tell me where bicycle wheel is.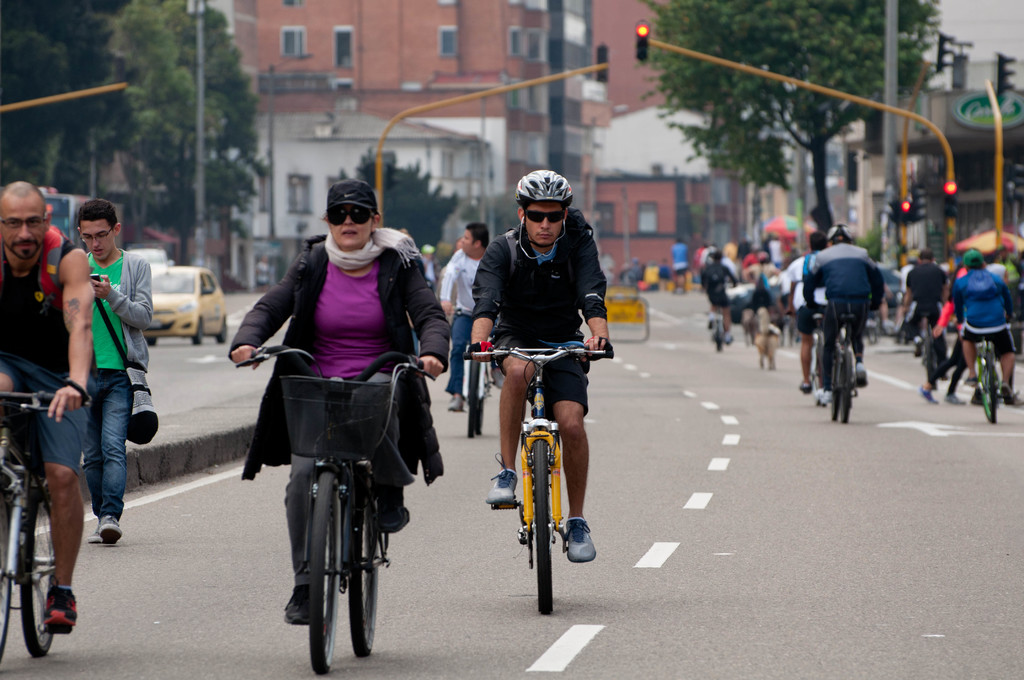
bicycle wheel is at 831,357,836,418.
